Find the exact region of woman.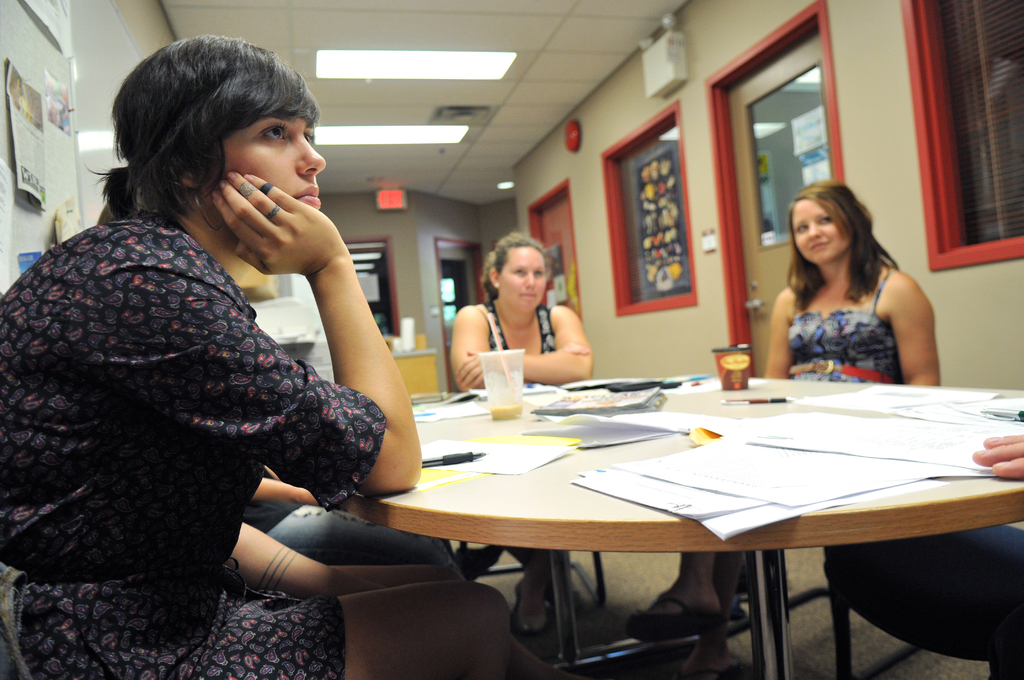
Exact region: detection(449, 228, 593, 639).
